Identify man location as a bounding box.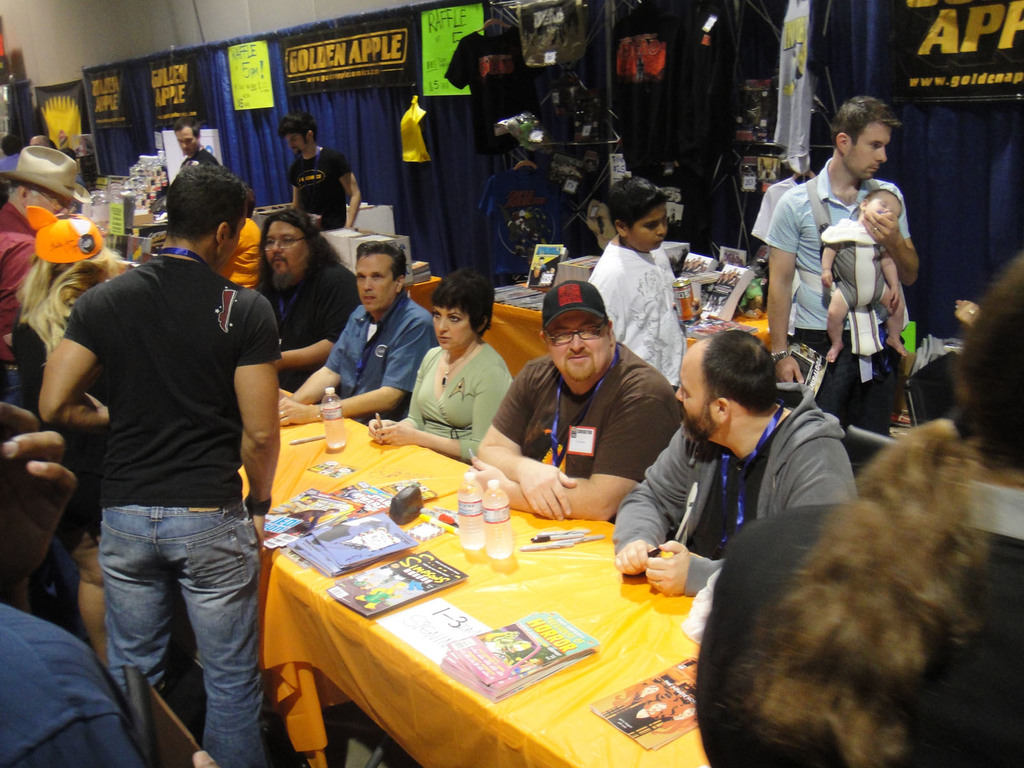
bbox=(278, 241, 435, 425).
